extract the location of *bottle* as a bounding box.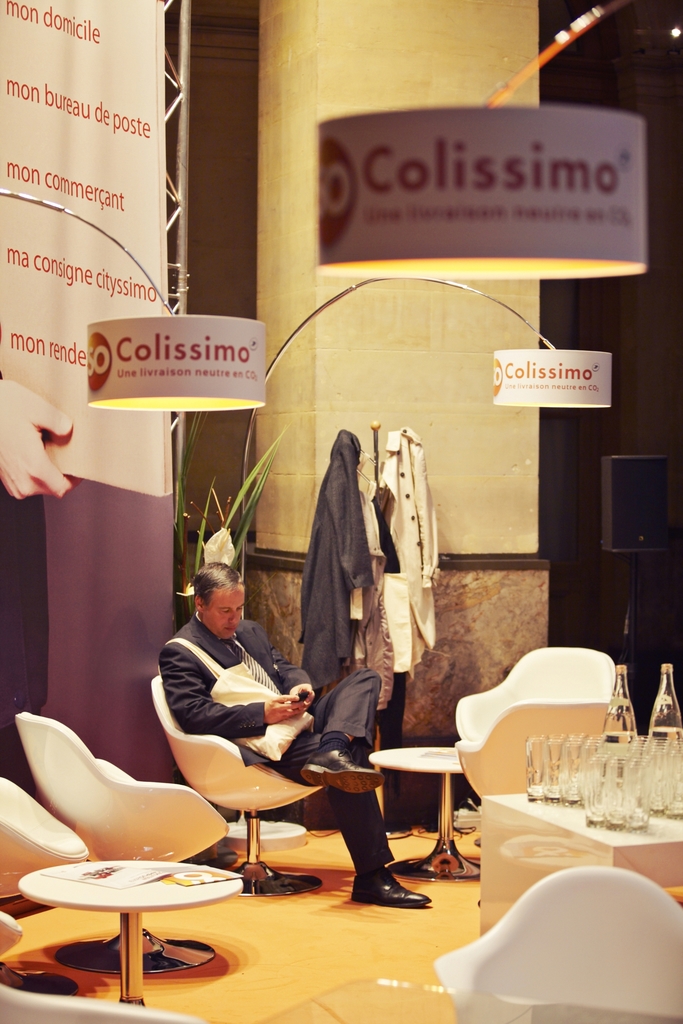
648,660,680,810.
